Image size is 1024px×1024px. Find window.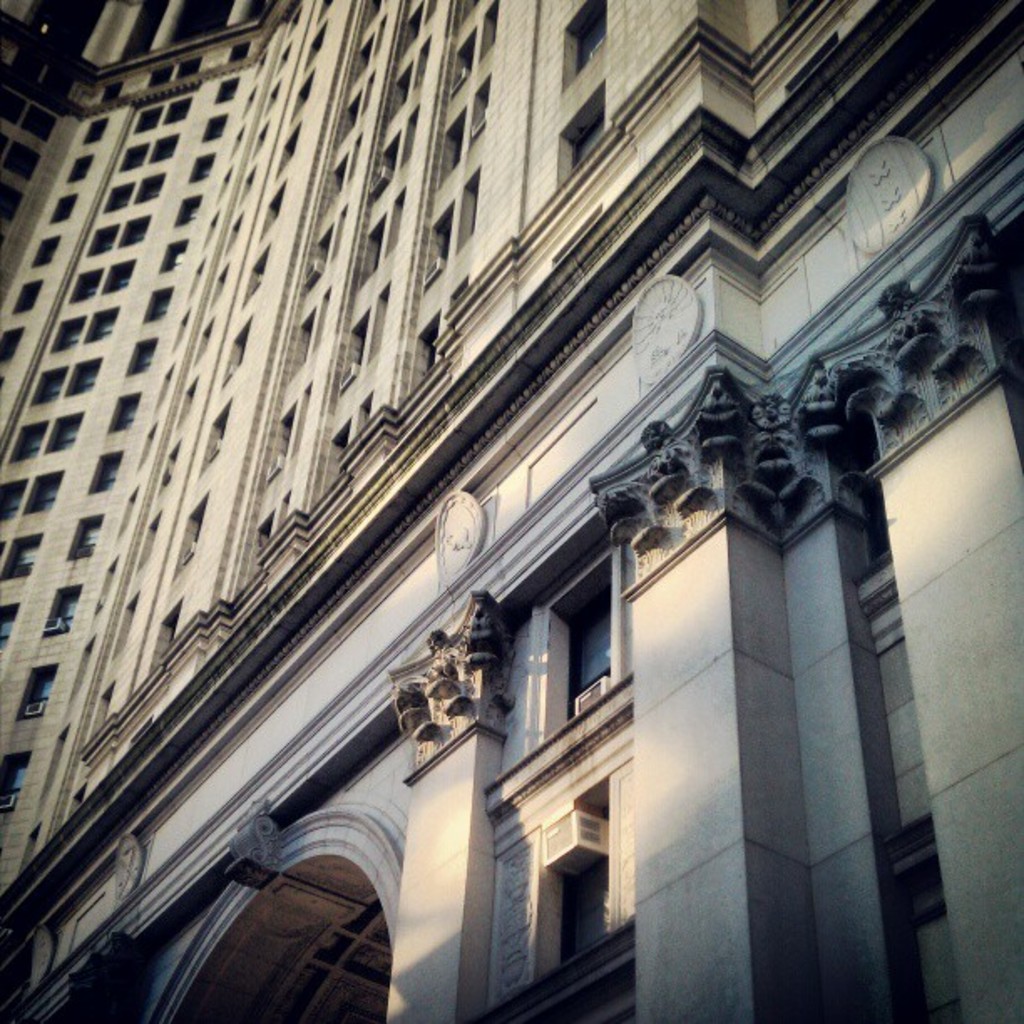
pyautogui.locateOnScreen(149, 62, 172, 82).
